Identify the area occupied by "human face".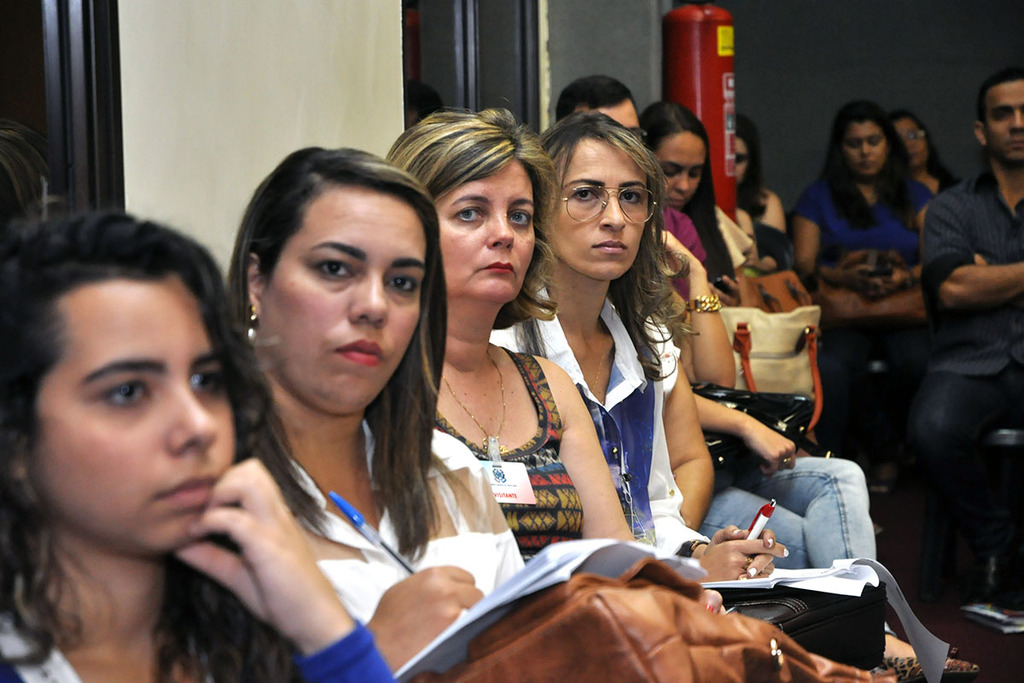
Area: (left=434, top=157, right=535, bottom=304).
